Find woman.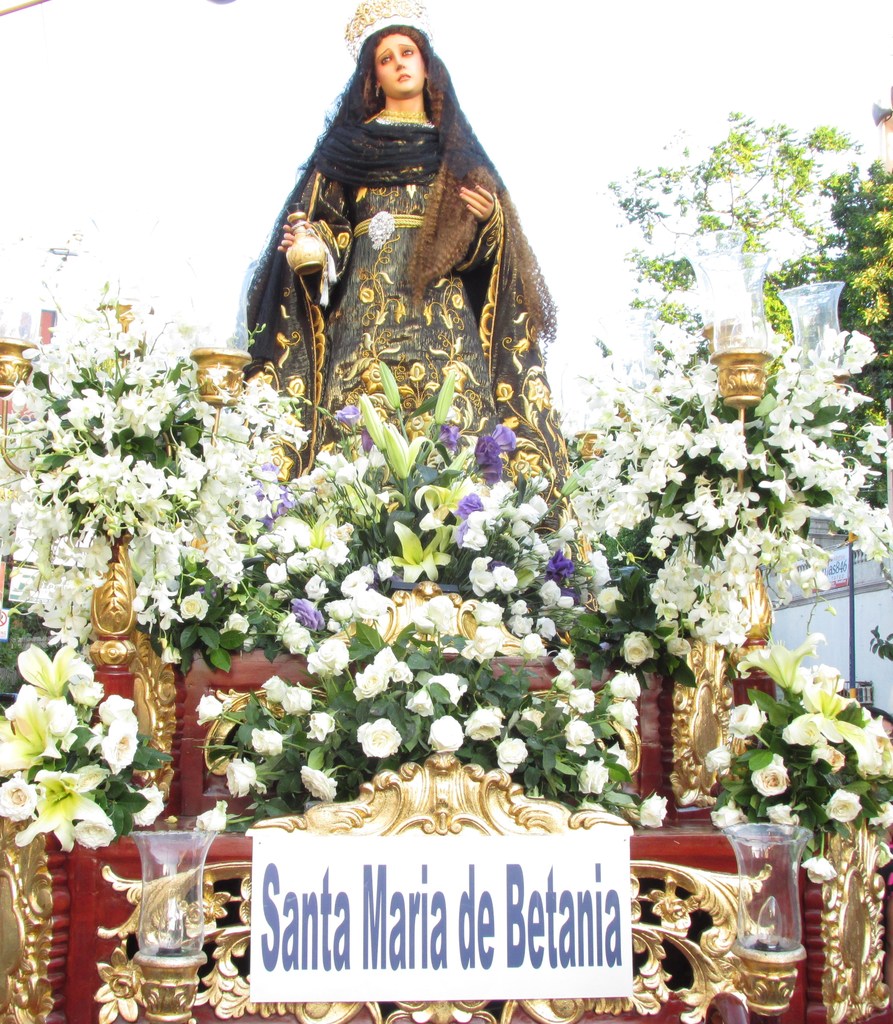
[x1=233, y1=13, x2=570, y2=482].
